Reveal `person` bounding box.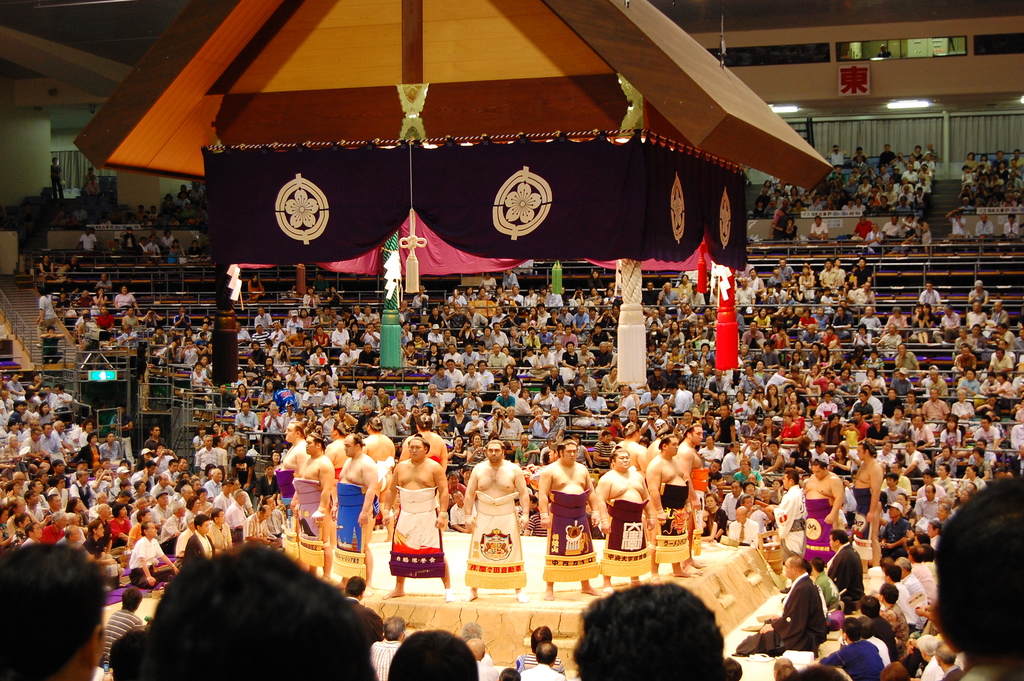
Revealed: x1=276, y1=423, x2=307, y2=525.
